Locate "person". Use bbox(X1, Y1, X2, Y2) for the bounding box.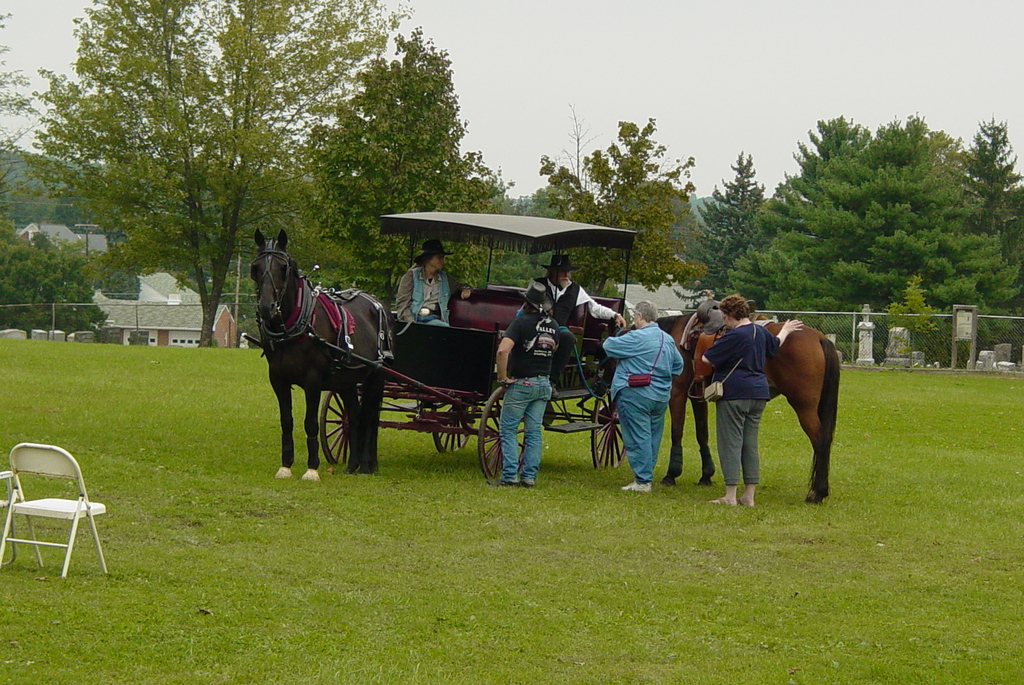
bbox(538, 246, 625, 325).
